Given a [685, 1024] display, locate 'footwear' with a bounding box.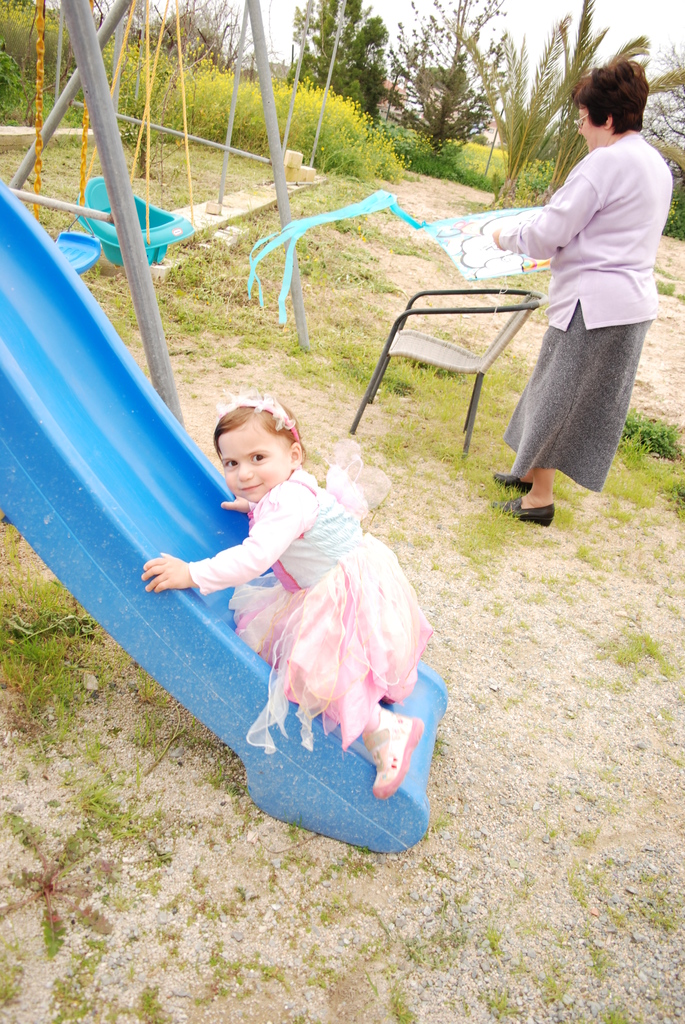
Located: x1=489, y1=492, x2=554, y2=528.
